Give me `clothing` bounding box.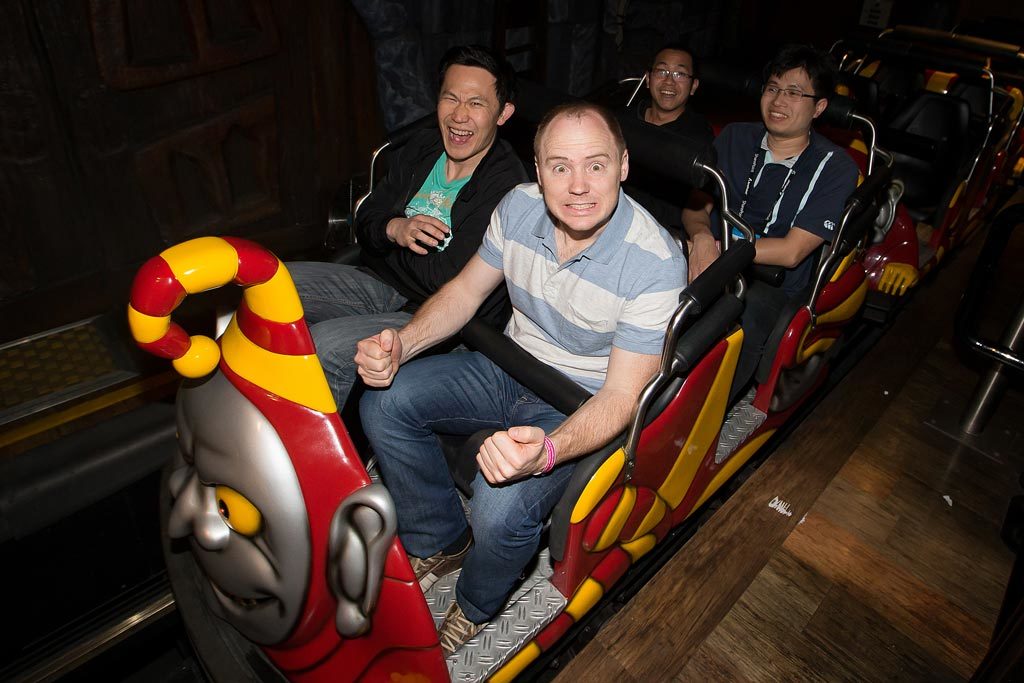
rect(353, 173, 689, 627).
